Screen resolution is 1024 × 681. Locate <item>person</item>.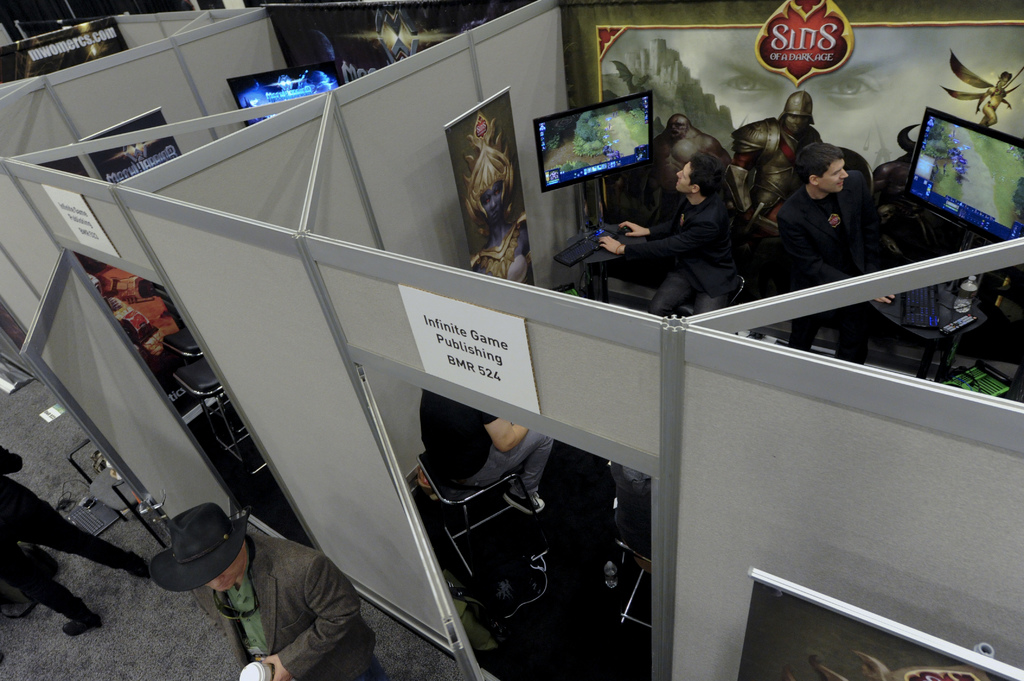
[145,503,376,680].
